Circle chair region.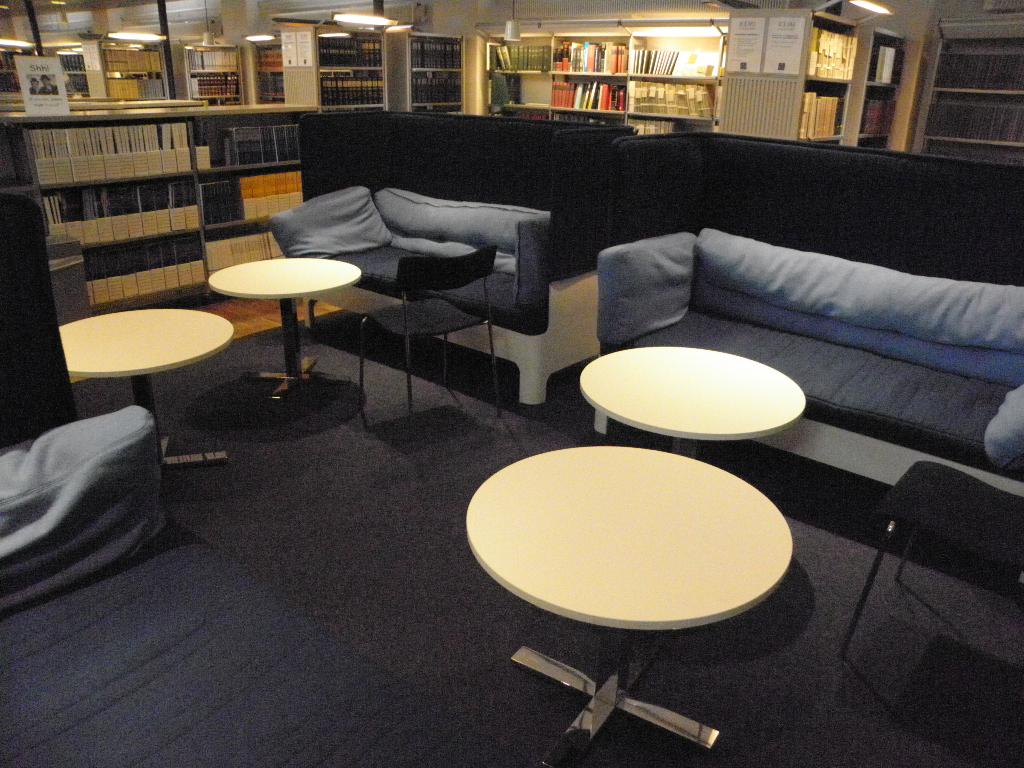
Region: [837, 459, 1023, 664].
